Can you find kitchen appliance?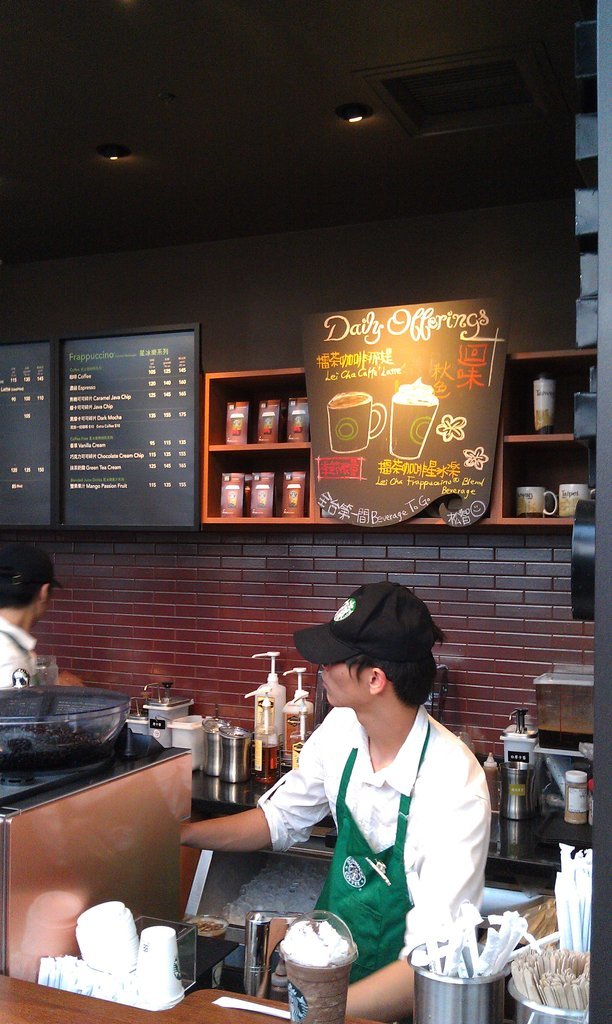
Yes, bounding box: crop(0, 663, 117, 760).
